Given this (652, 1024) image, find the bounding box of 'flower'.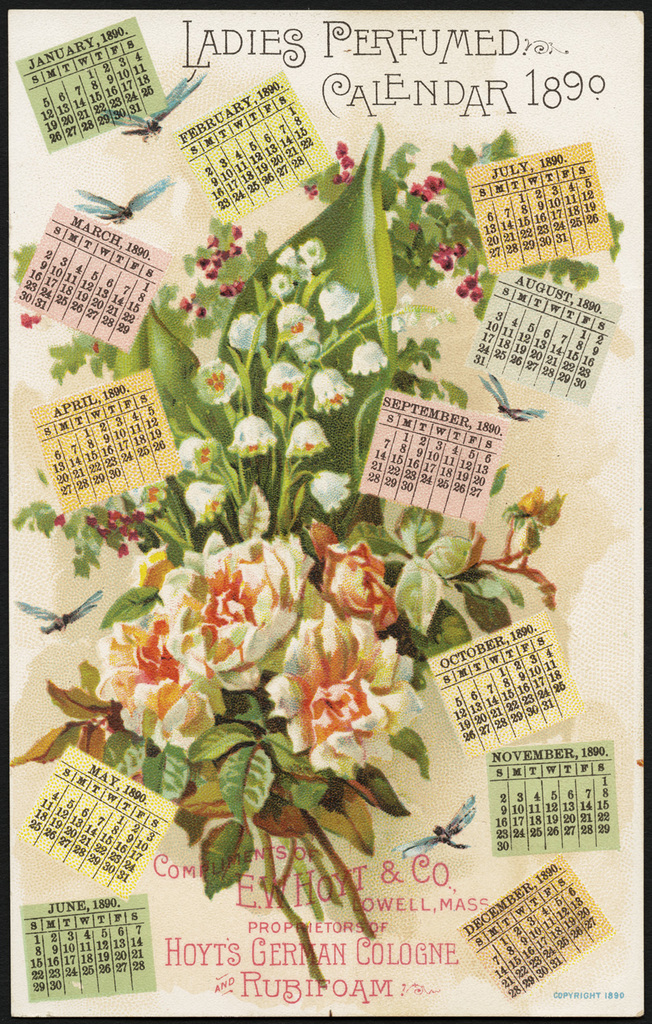
l=429, t=240, r=470, b=270.
